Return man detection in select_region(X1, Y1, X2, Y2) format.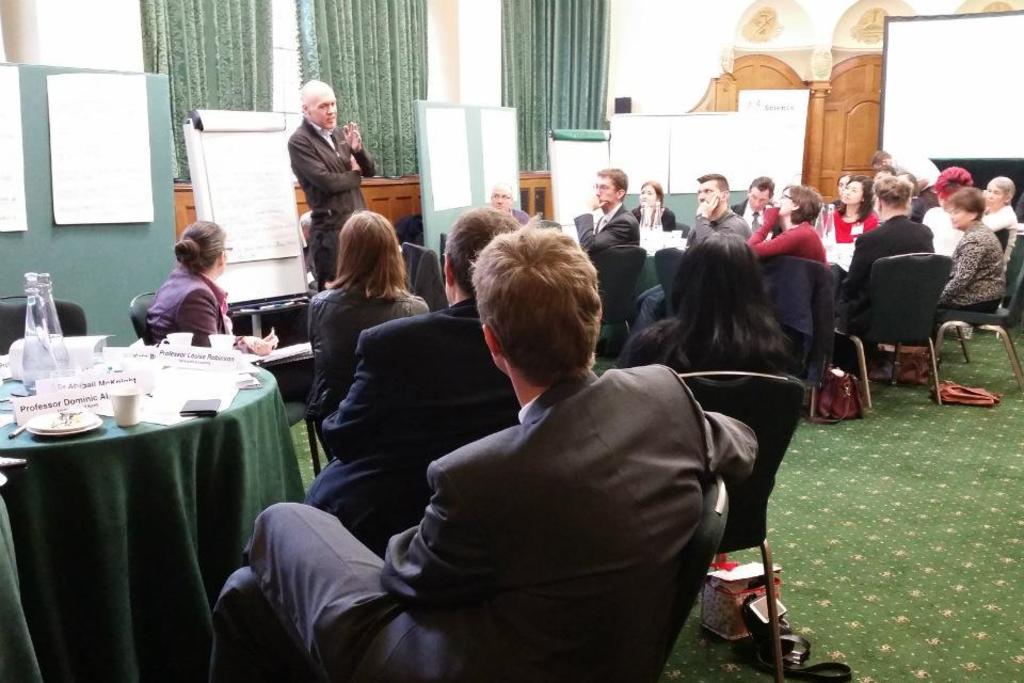
select_region(866, 144, 943, 215).
